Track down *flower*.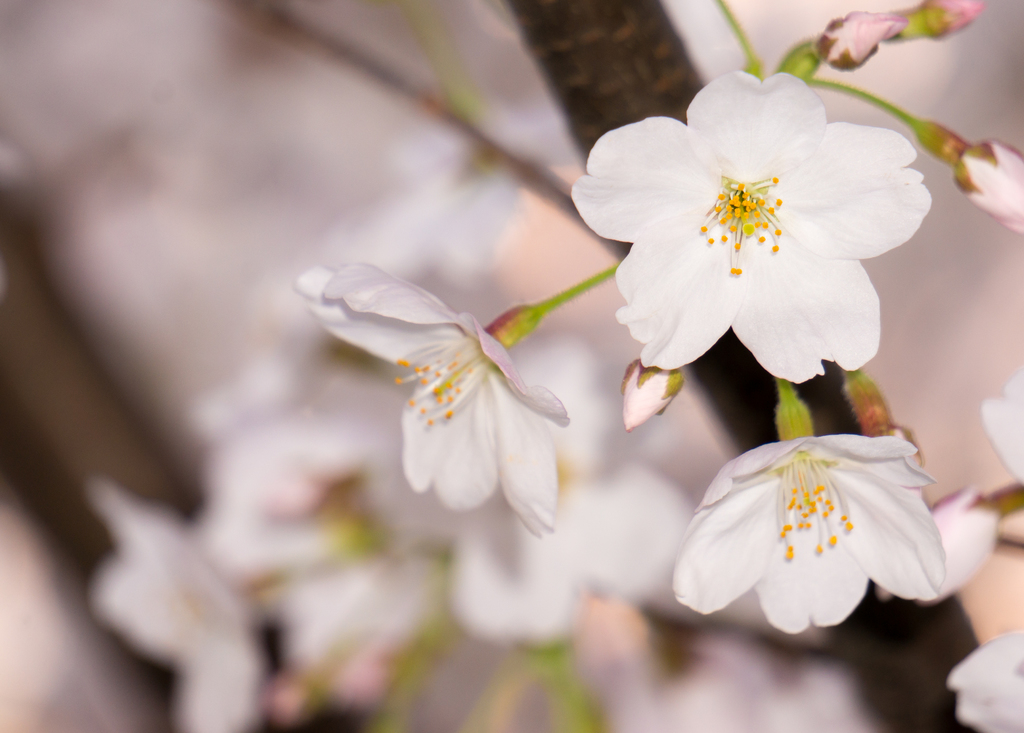
Tracked to locate(980, 360, 1023, 484).
